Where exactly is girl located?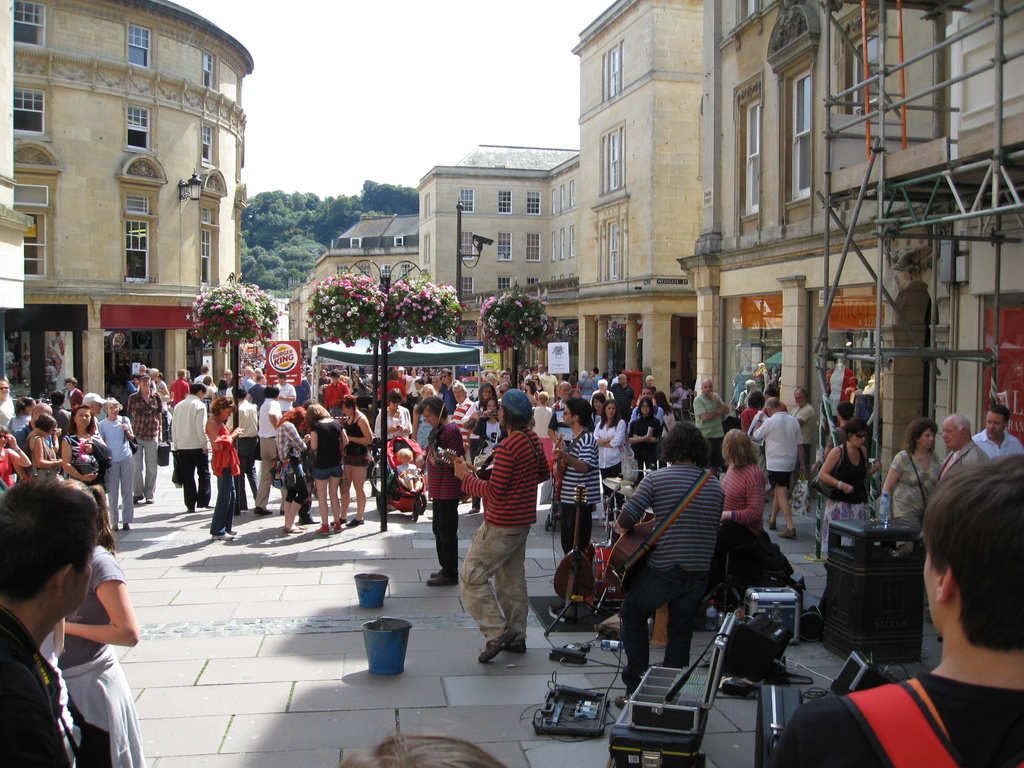
Its bounding box is Rect(596, 394, 623, 490).
